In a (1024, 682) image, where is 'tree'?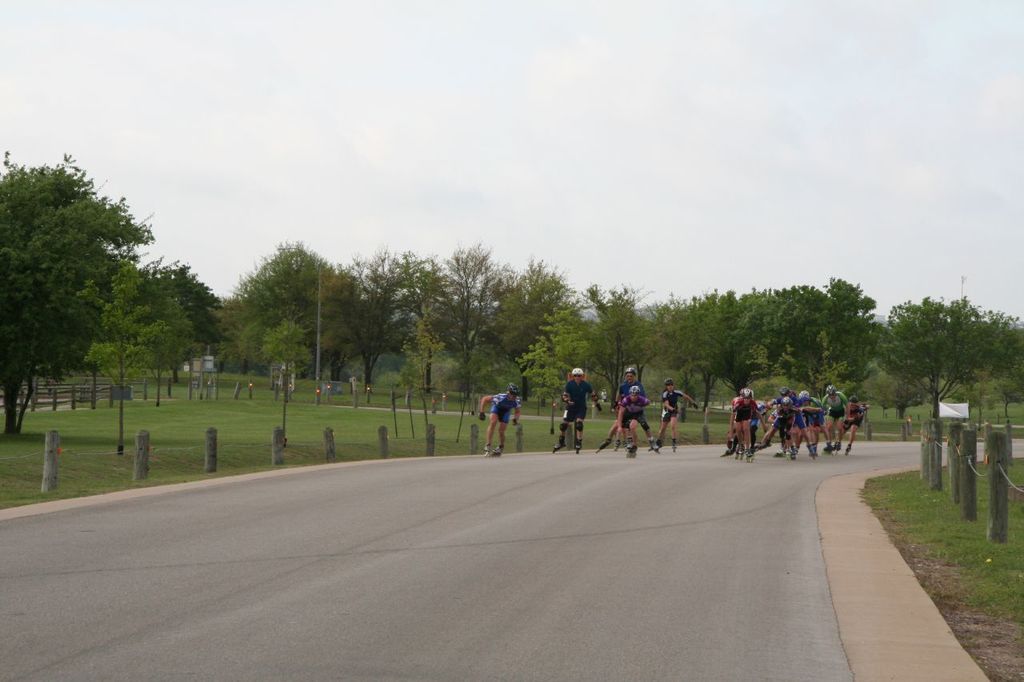
(x1=514, y1=280, x2=602, y2=425).
